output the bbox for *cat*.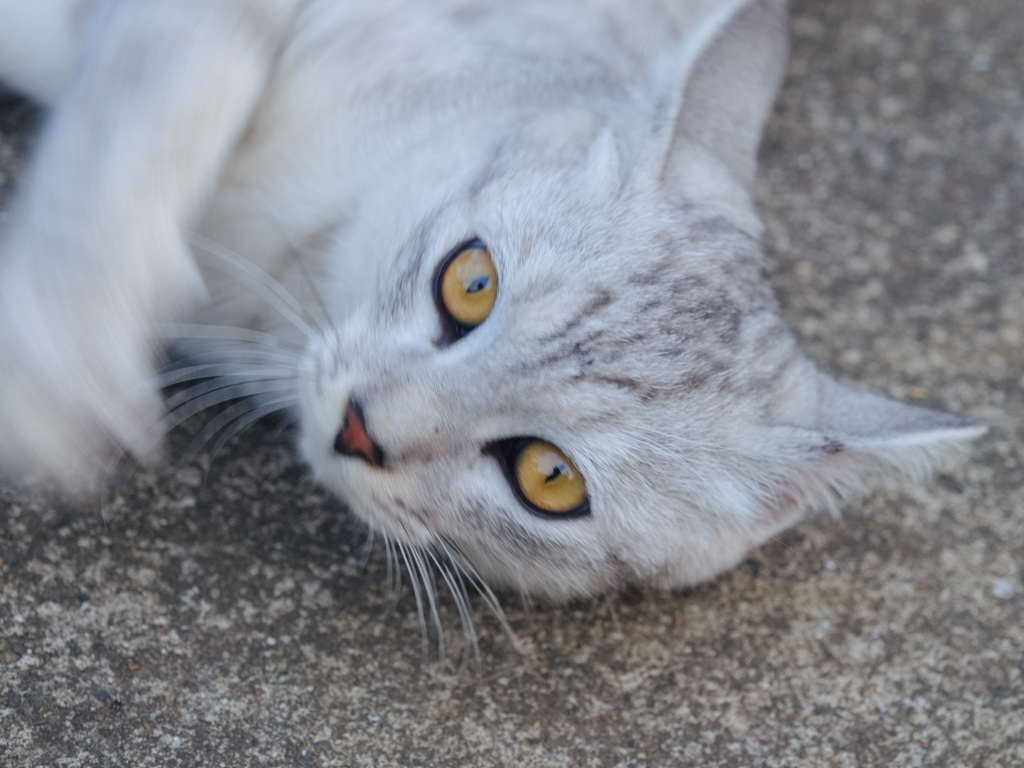
select_region(0, 0, 1002, 678).
